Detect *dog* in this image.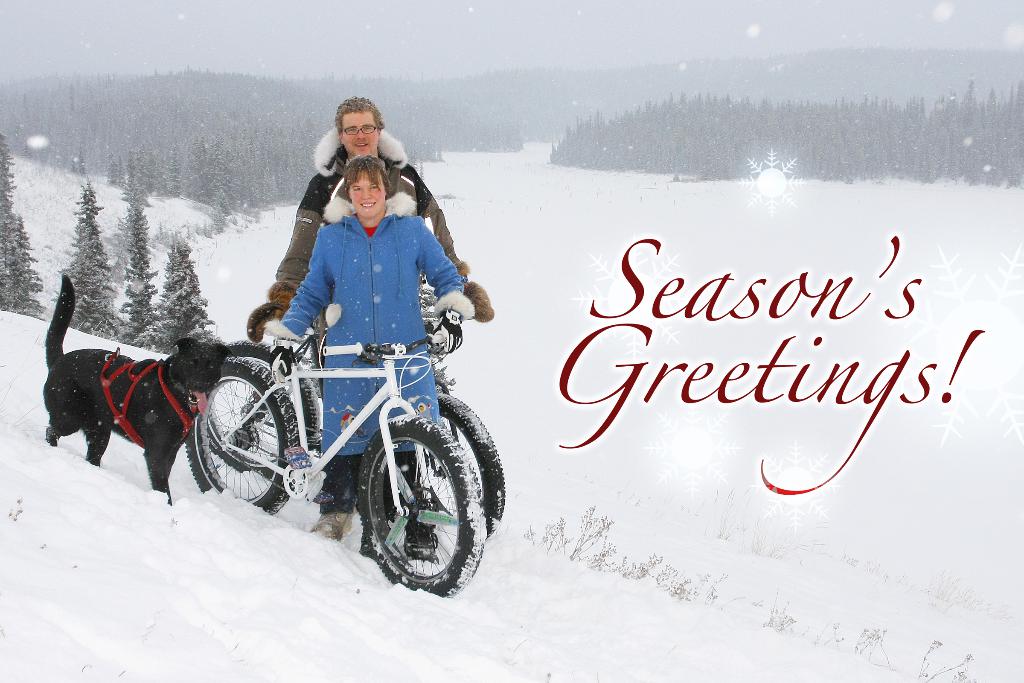
Detection: {"x1": 43, "y1": 272, "x2": 232, "y2": 504}.
